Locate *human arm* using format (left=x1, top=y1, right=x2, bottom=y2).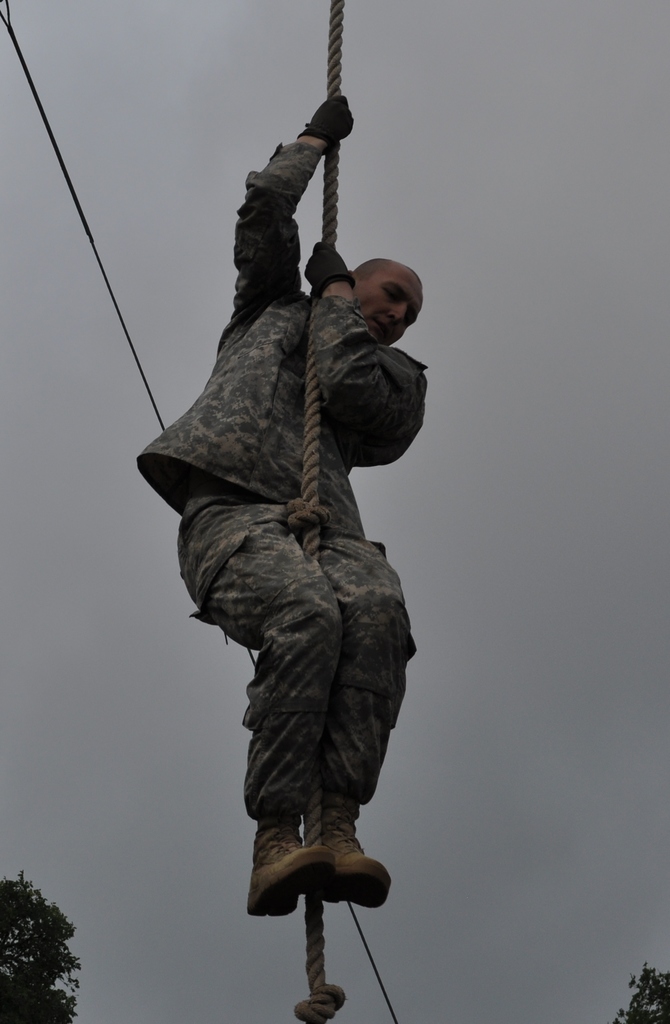
(left=216, top=82, right=353, bottom=335).
